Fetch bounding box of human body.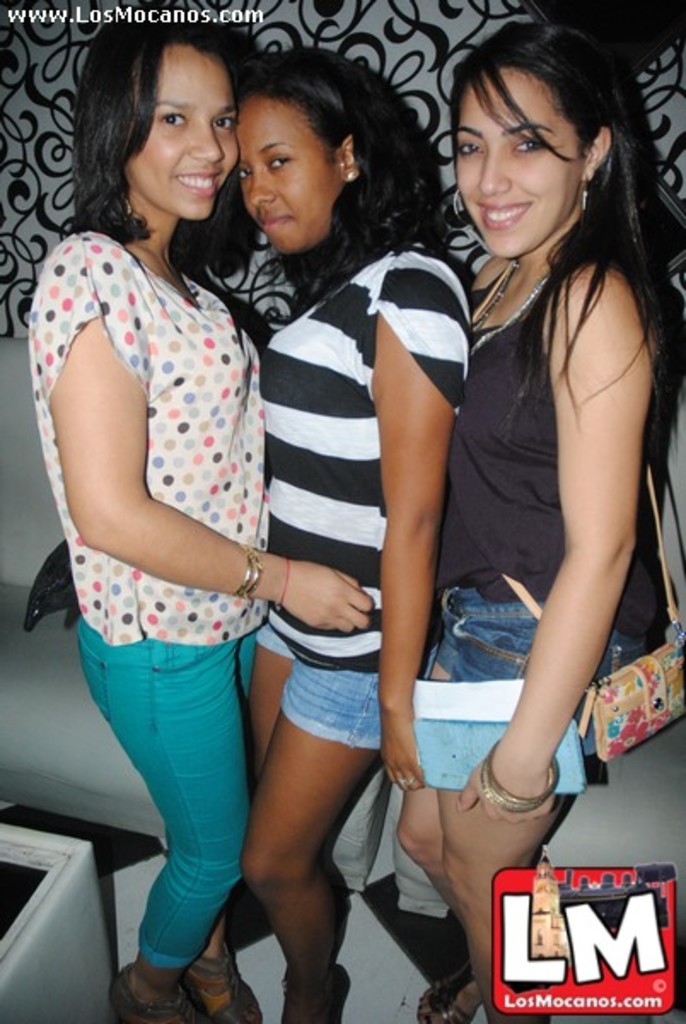
Bbox: 394,24,683,1022.
